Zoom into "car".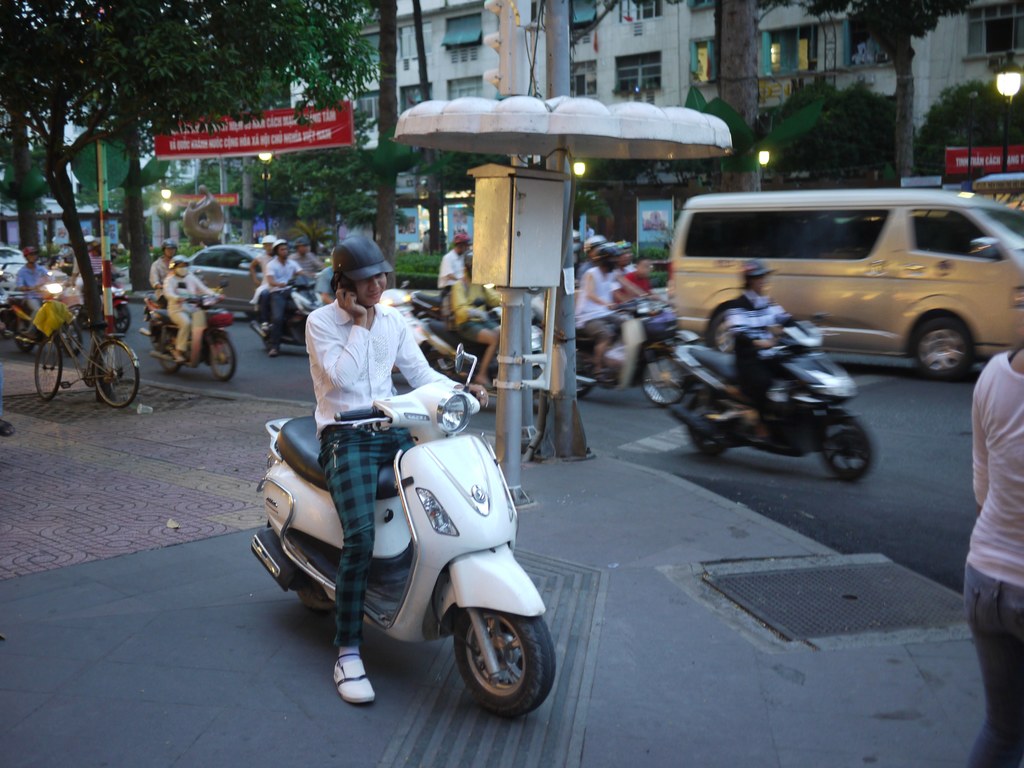
Zoom target: 660,190,1023,398.
